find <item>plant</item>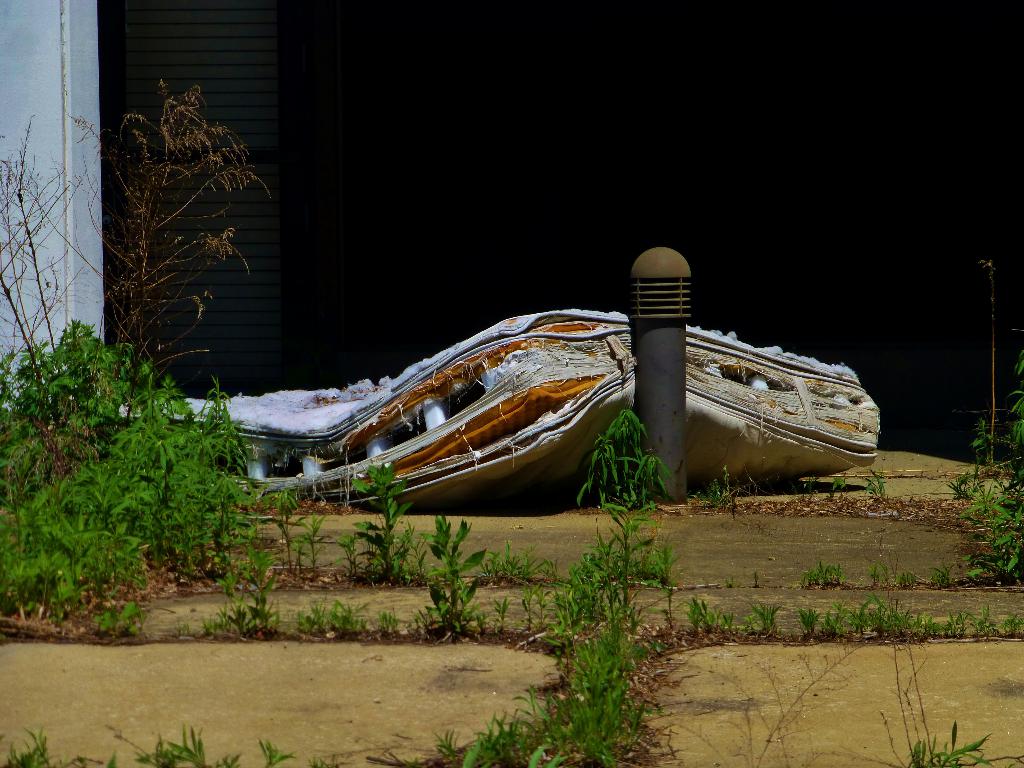
locate(0, 420, 161, 638)
